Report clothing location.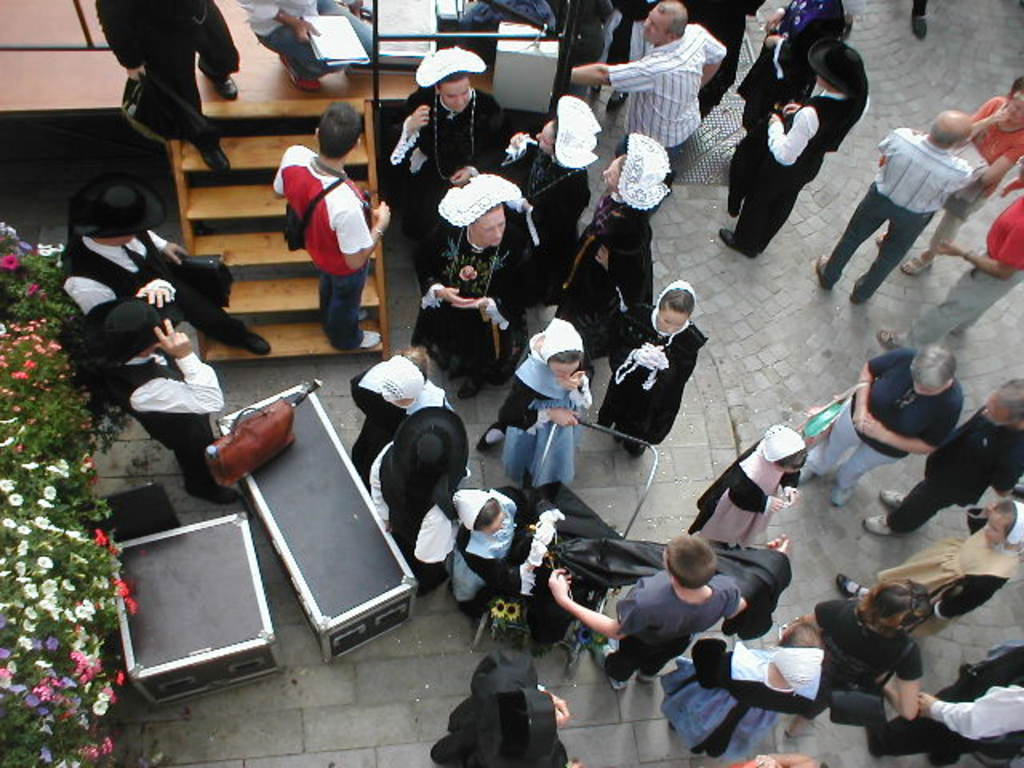
Report: [x1=730, y1=83, x2=880, y2=253].
